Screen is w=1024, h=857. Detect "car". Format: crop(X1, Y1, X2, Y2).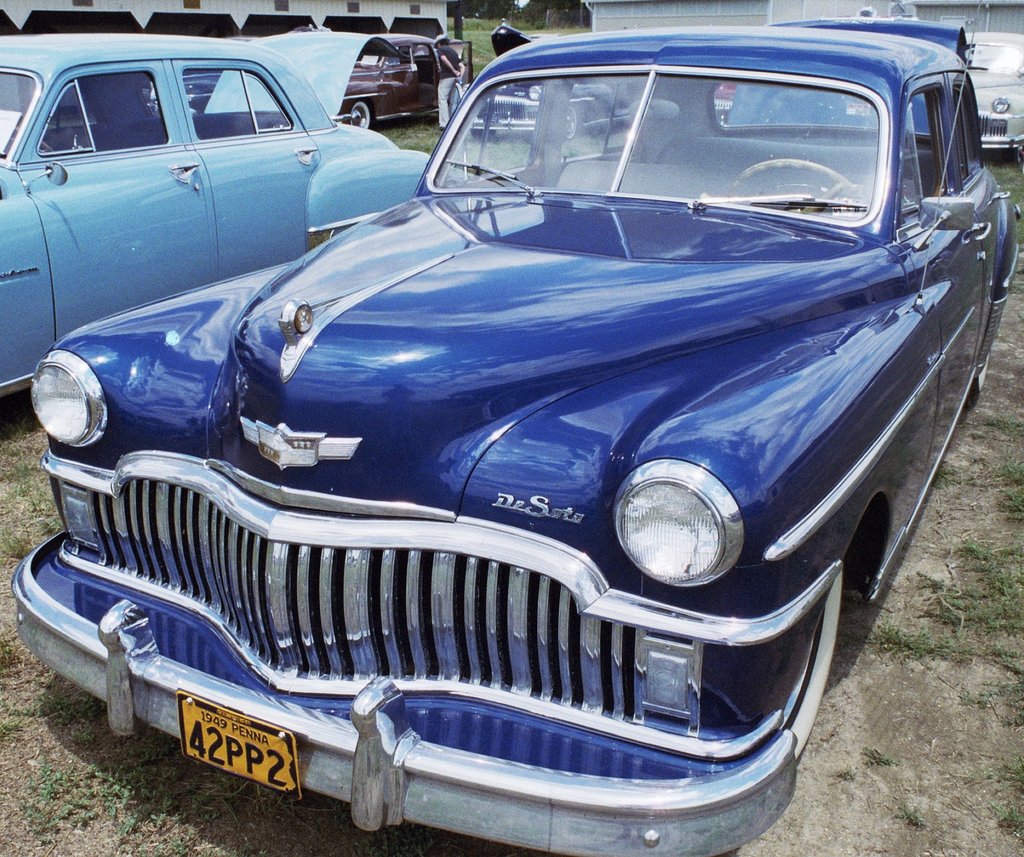
crop(0, 29, 457, 399).
